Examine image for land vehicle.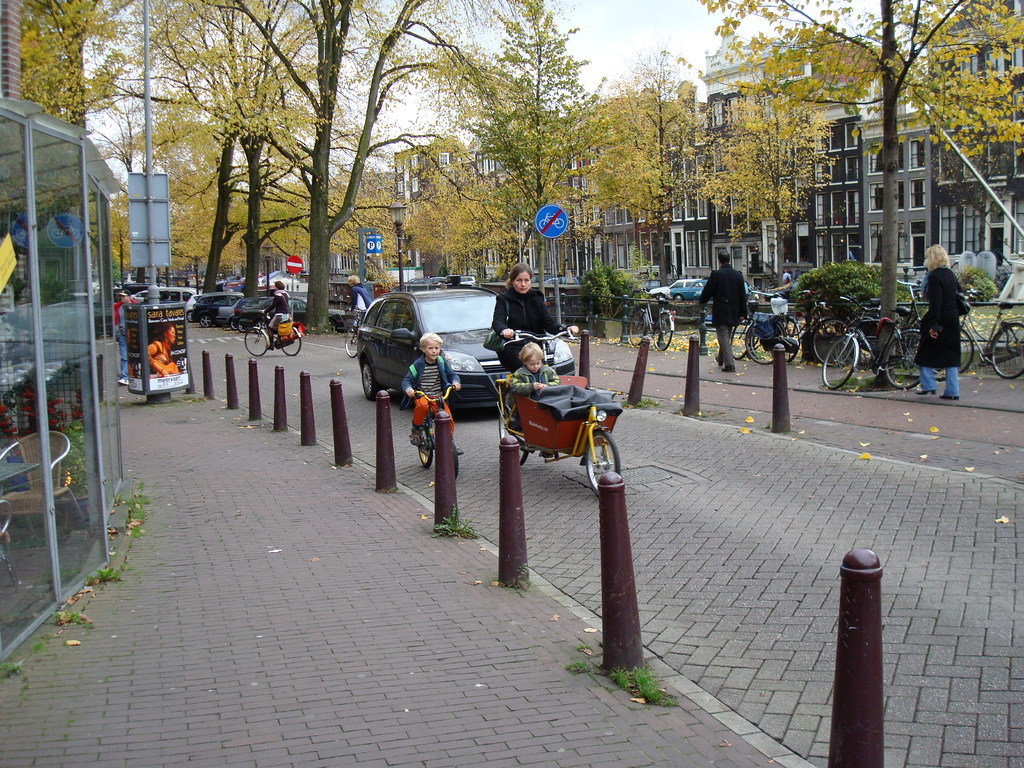
Examination result: 351,278,543,407.
